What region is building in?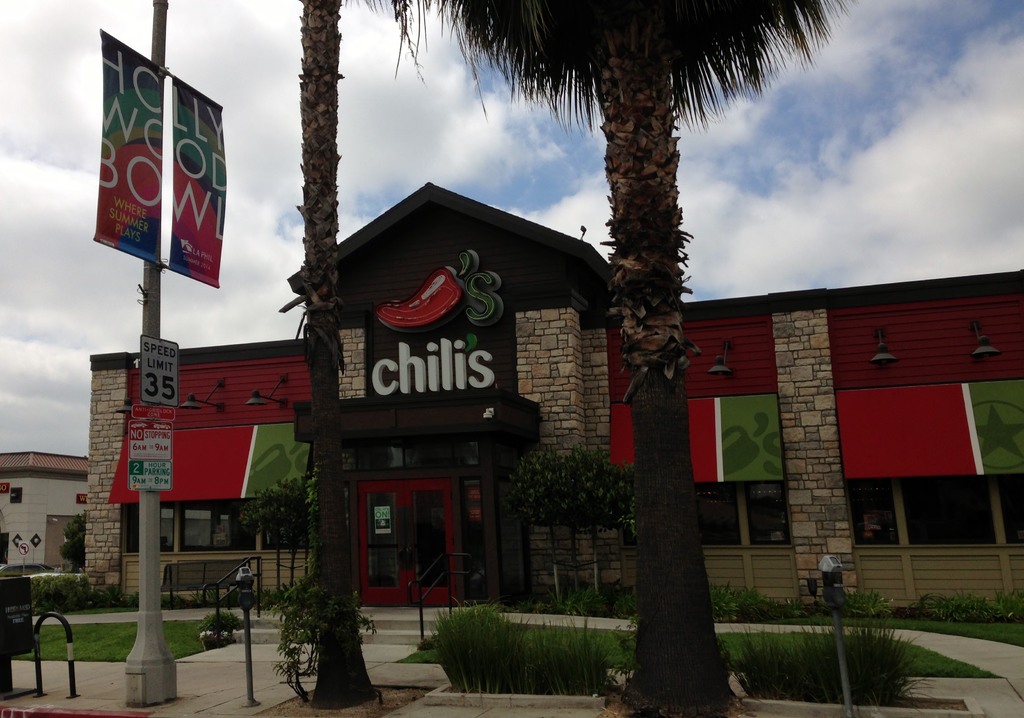
crop(0, 449, 84, 574).
